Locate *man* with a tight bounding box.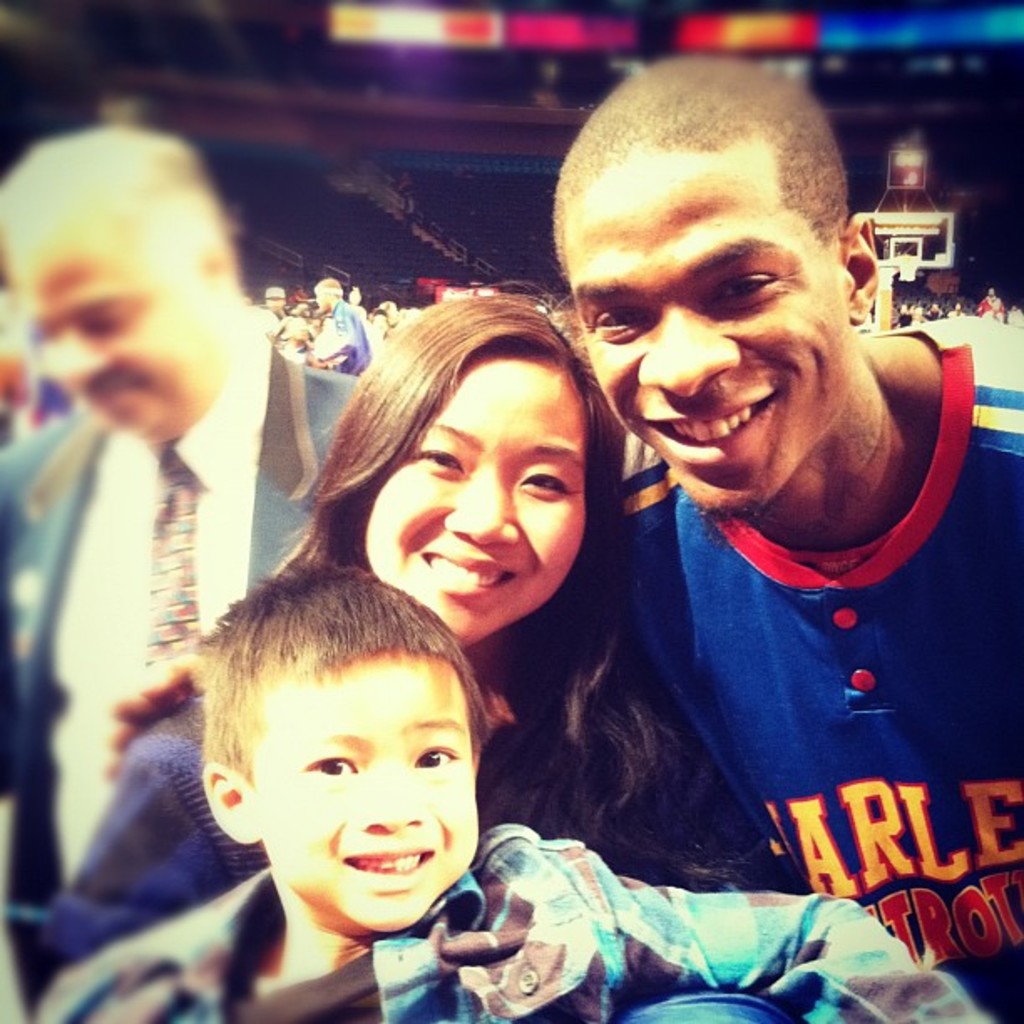
bbox=[561, 120, 1023, 970].
